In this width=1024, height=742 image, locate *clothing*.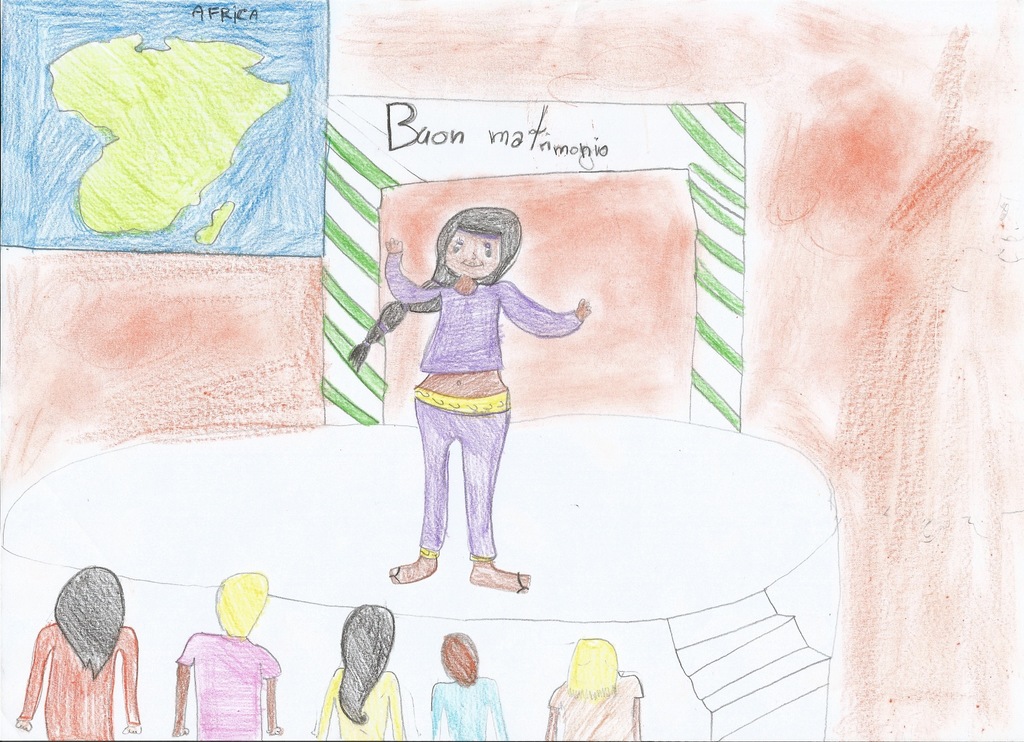
Bounding box: locate(21, 617, 142, 736).
